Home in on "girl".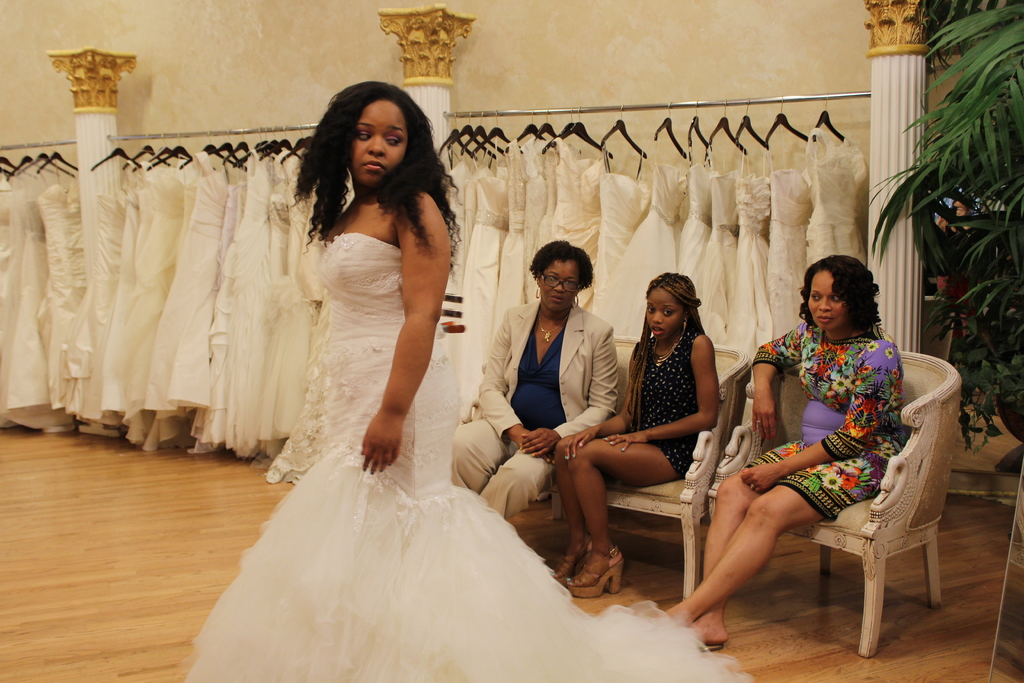
Homed in at BBox(181, 80, 751, 679).
